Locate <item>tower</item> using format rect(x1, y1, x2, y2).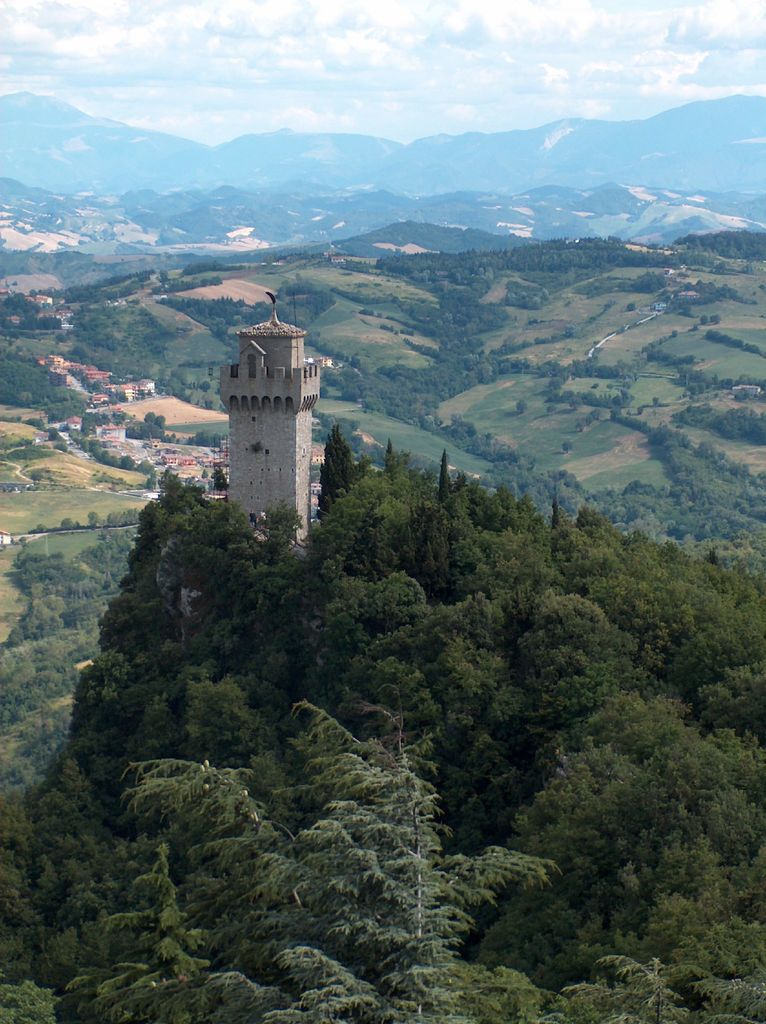
rect(219, 293, 320, 545).
